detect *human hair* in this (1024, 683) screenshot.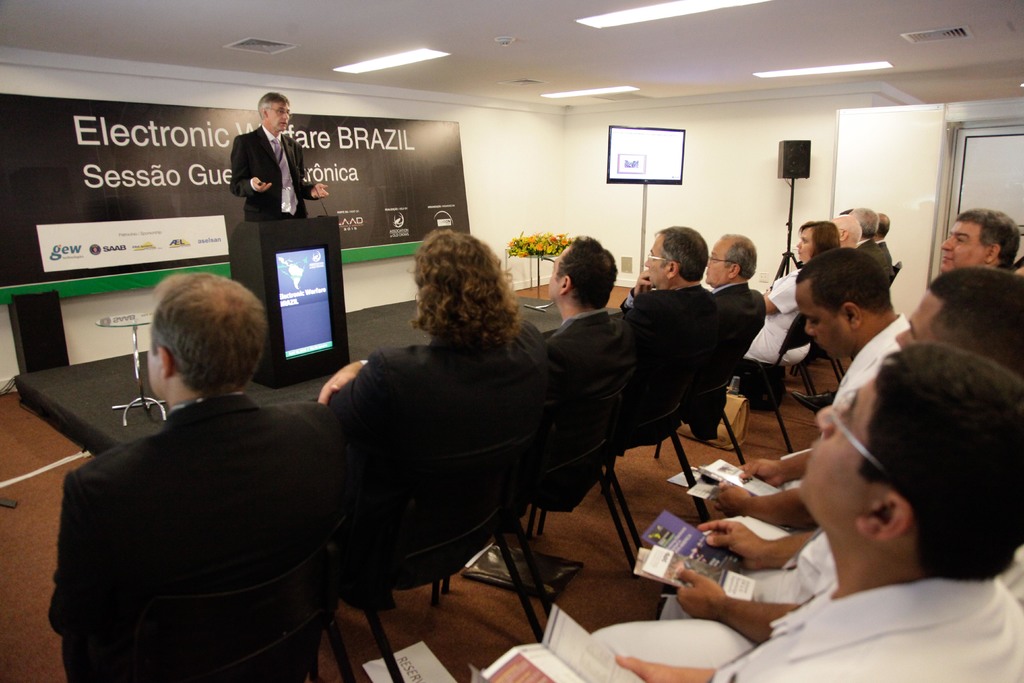
Detection: 876 213 893 234.
